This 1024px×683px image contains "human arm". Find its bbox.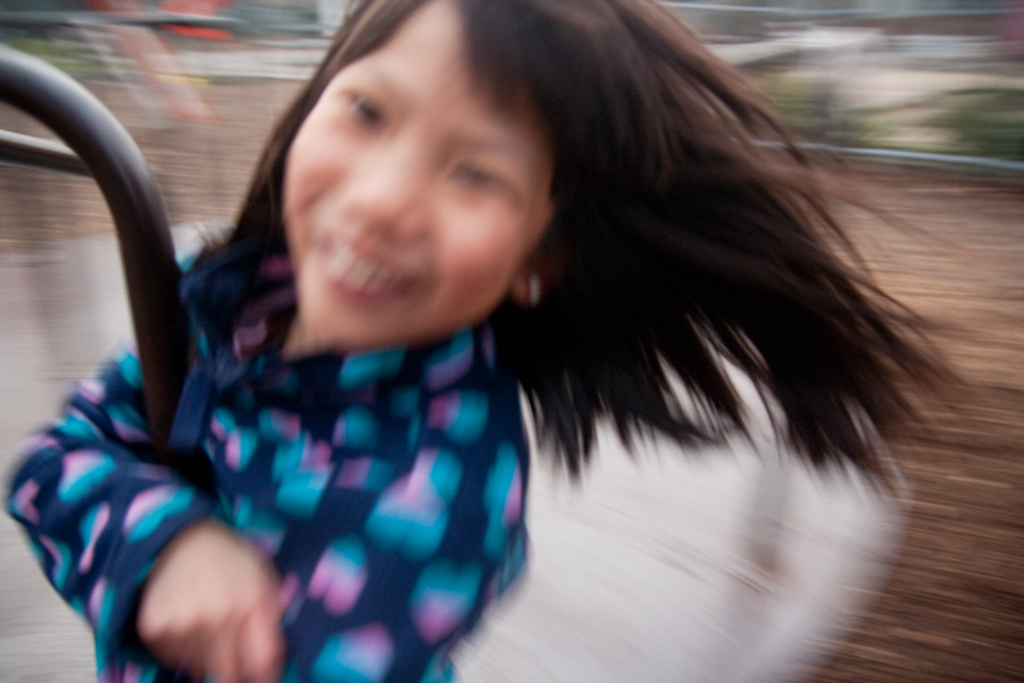
bbox=(141, 517, 293, 682).
